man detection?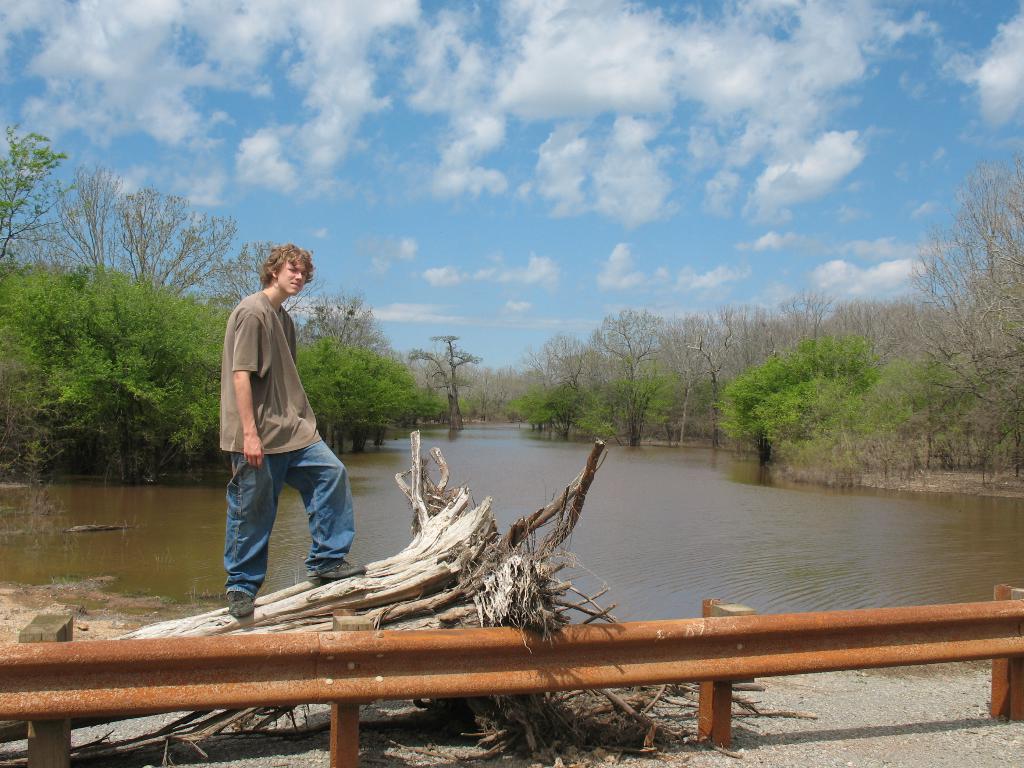
<region>214, 239, 358, 620</region>
